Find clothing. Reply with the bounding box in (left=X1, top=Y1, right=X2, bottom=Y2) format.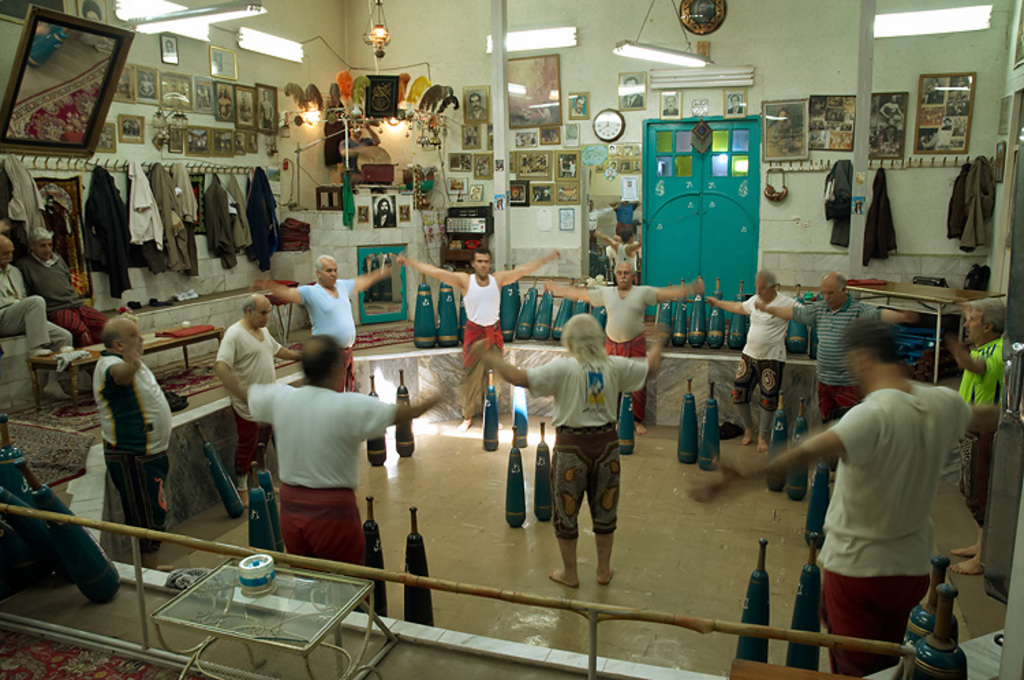
(left=822, top=162, right=855, bottom=247).
